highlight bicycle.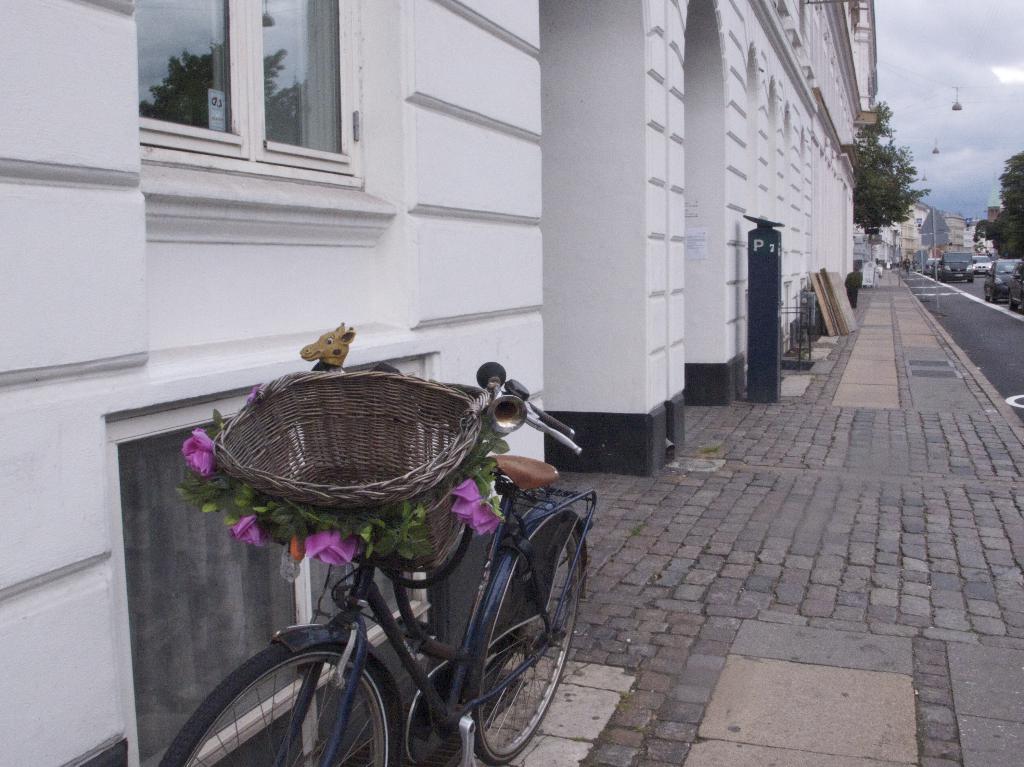
Highlighted region: l=165, t=317, r=601, b=763.
